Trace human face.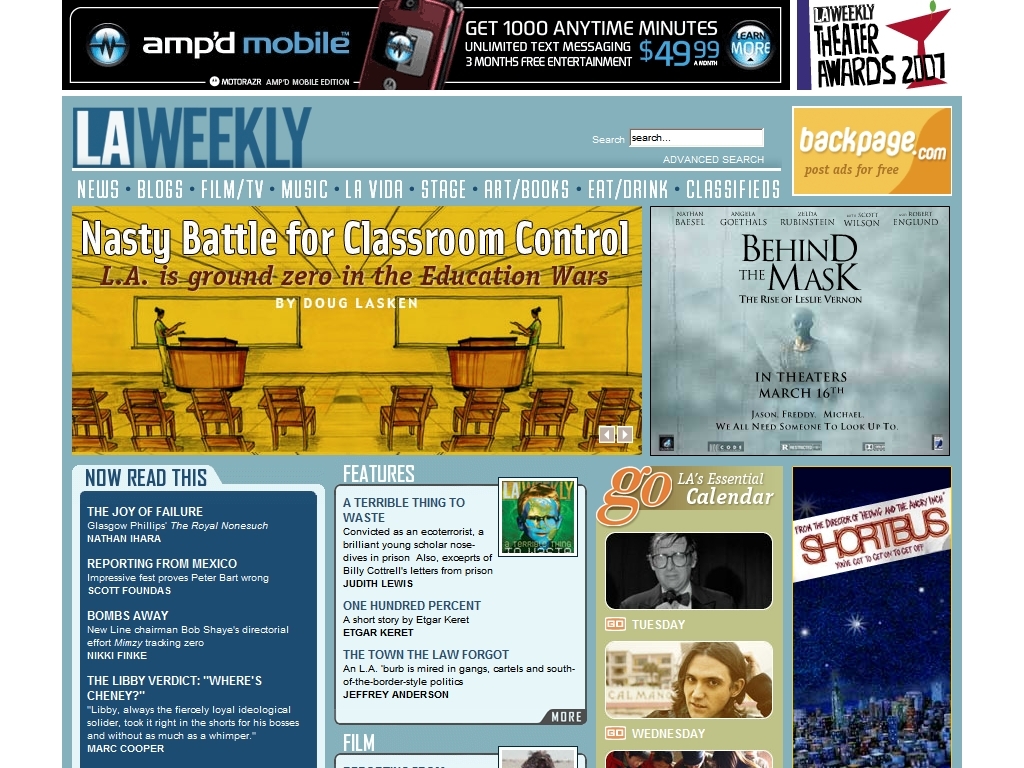
Traced to pyautogui.locateOnScreen(655, 532, 687, 582).
